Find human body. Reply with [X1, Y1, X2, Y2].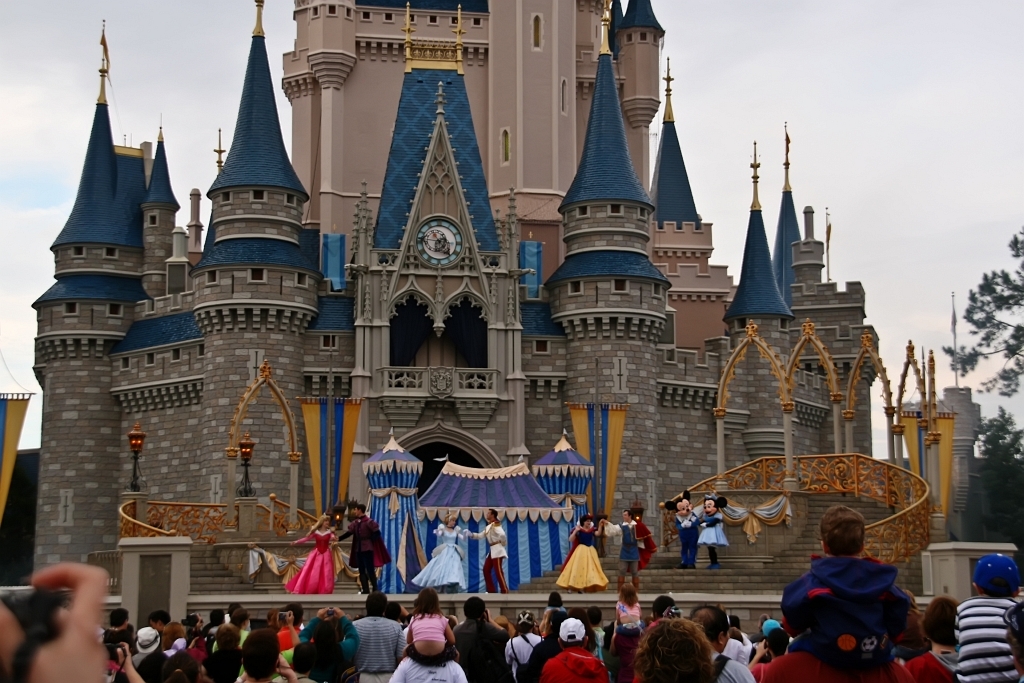
[470, 520, 512, 592].
